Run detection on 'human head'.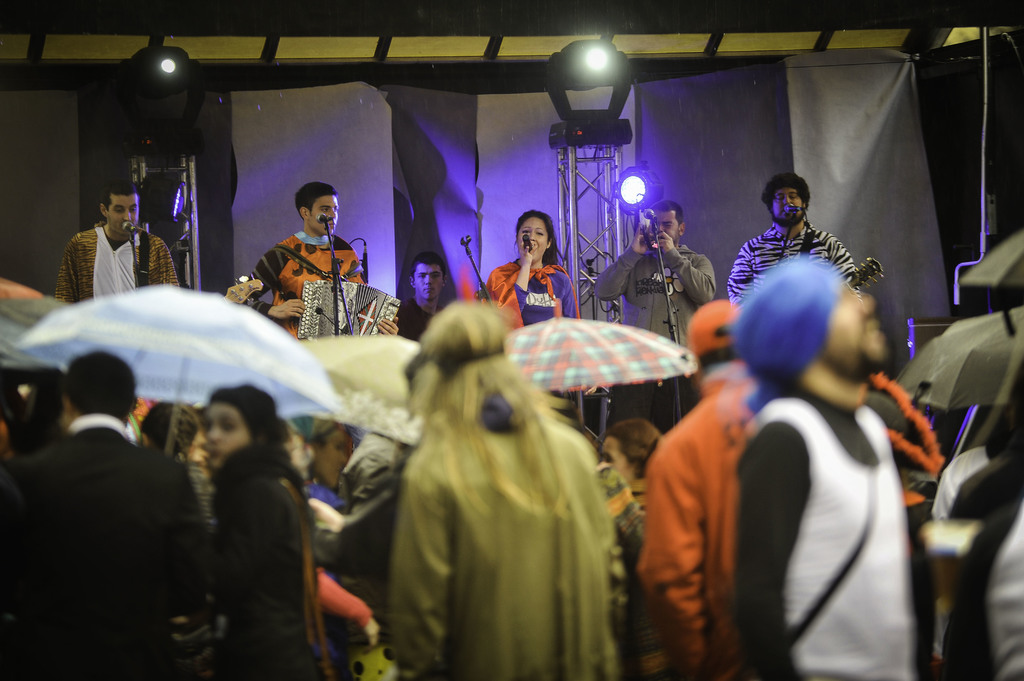
Result: <region>207, 387, 283, 470</region>.
